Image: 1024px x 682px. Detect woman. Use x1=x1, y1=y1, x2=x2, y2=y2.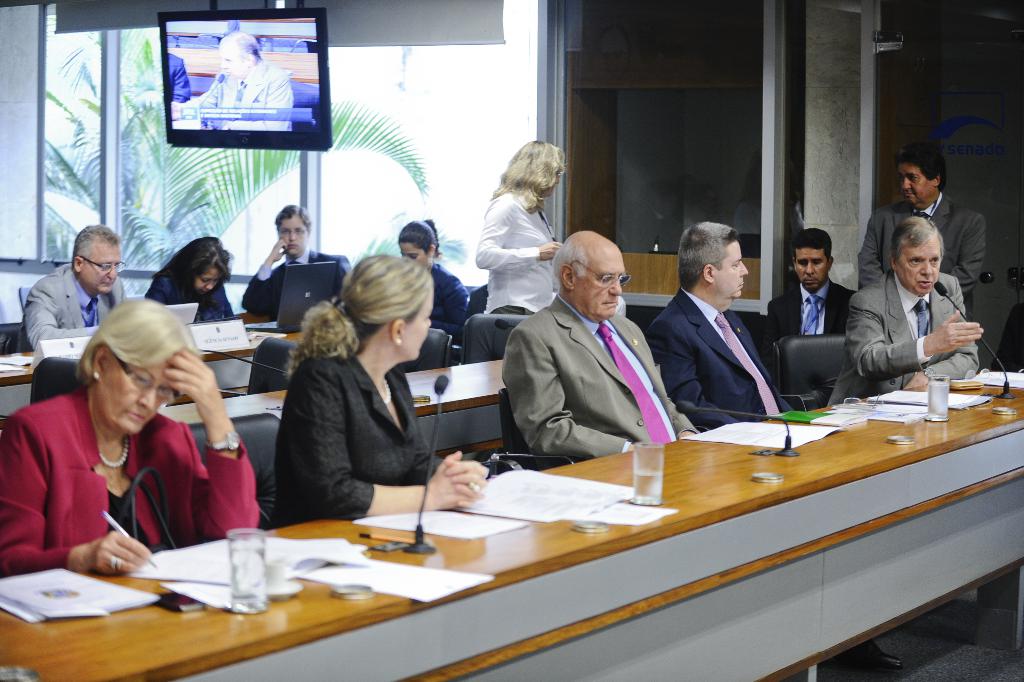
x1=6, y1=294, x2=261, y2=575.
